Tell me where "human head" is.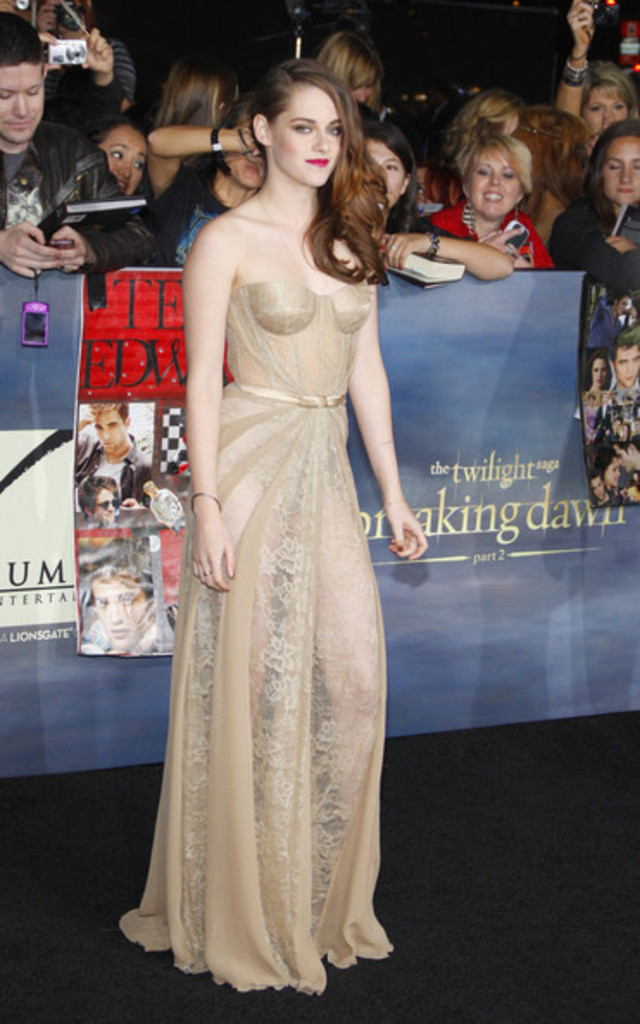
"human head" is at (left=0, top=9, right=45, bottom=145).
